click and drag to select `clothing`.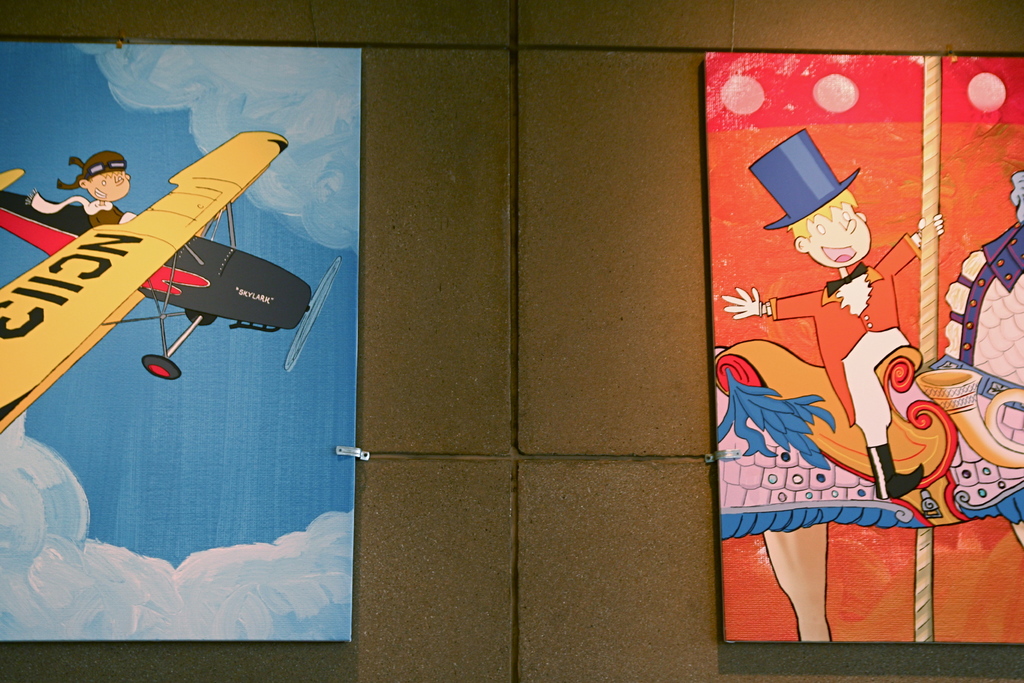
Selection: <bbox>760, 232, 923, 448</bbox>.
